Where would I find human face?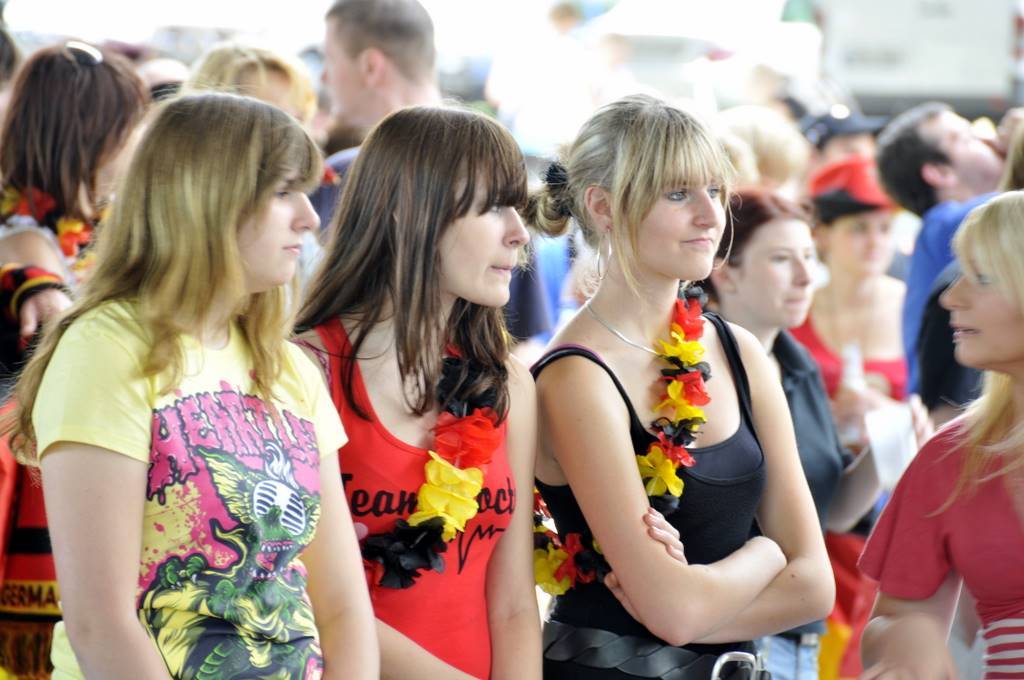
At <bbox>320, 26, 362, 121</bbox>.
